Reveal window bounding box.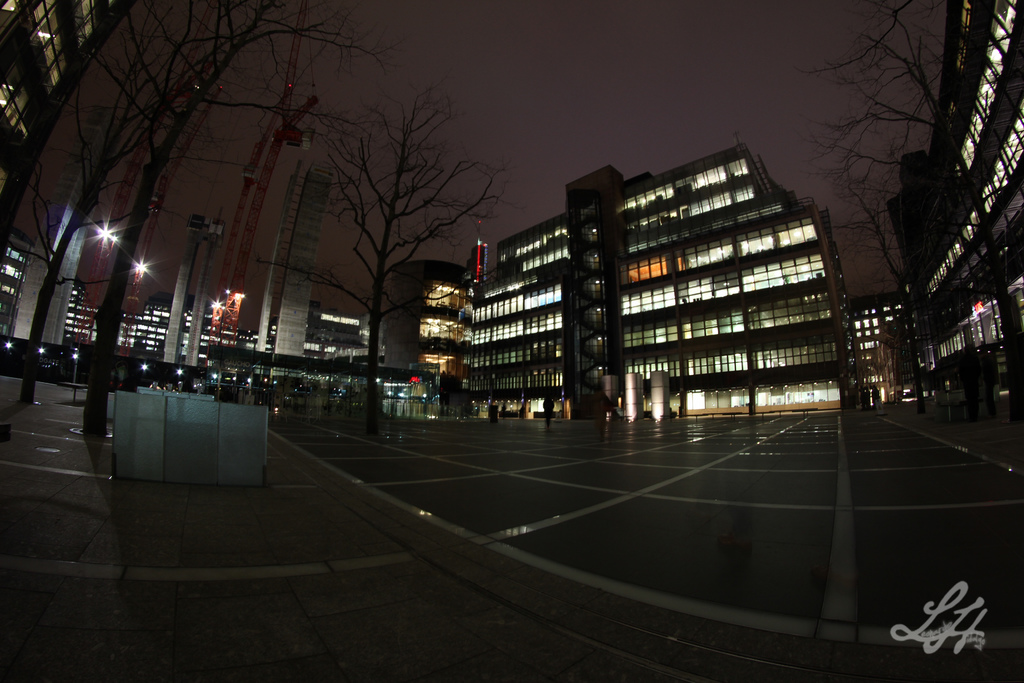
Revealed: Rect(962, 2, 973, 35).
